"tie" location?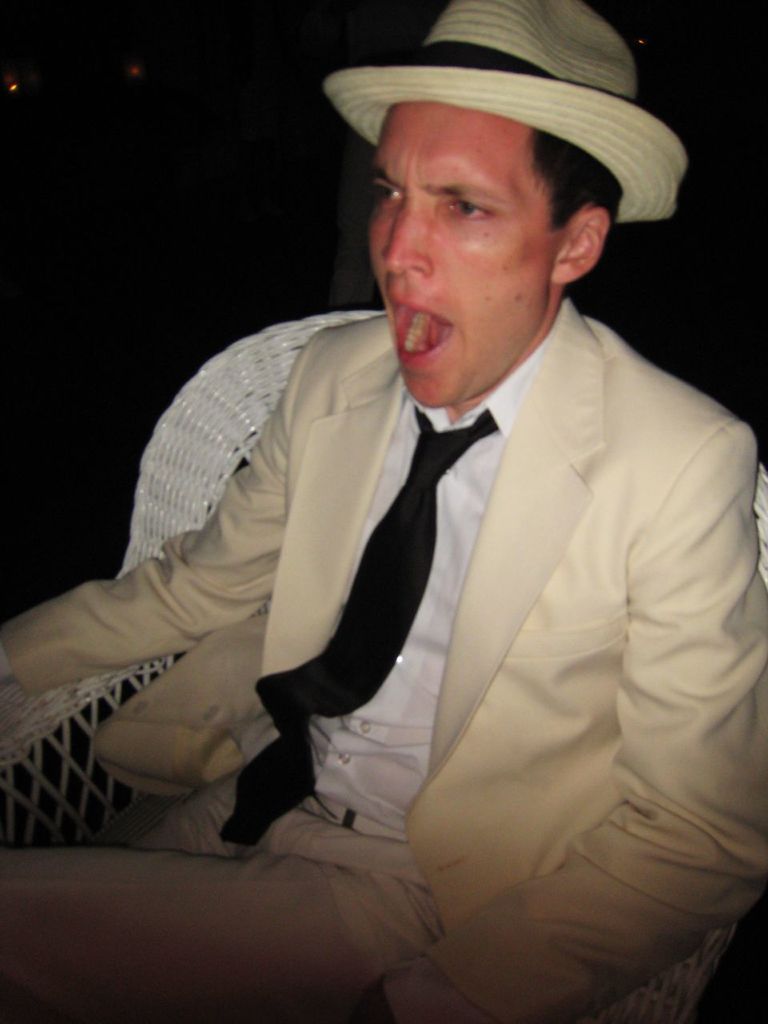
select_region(218, 407, 498, 847)
